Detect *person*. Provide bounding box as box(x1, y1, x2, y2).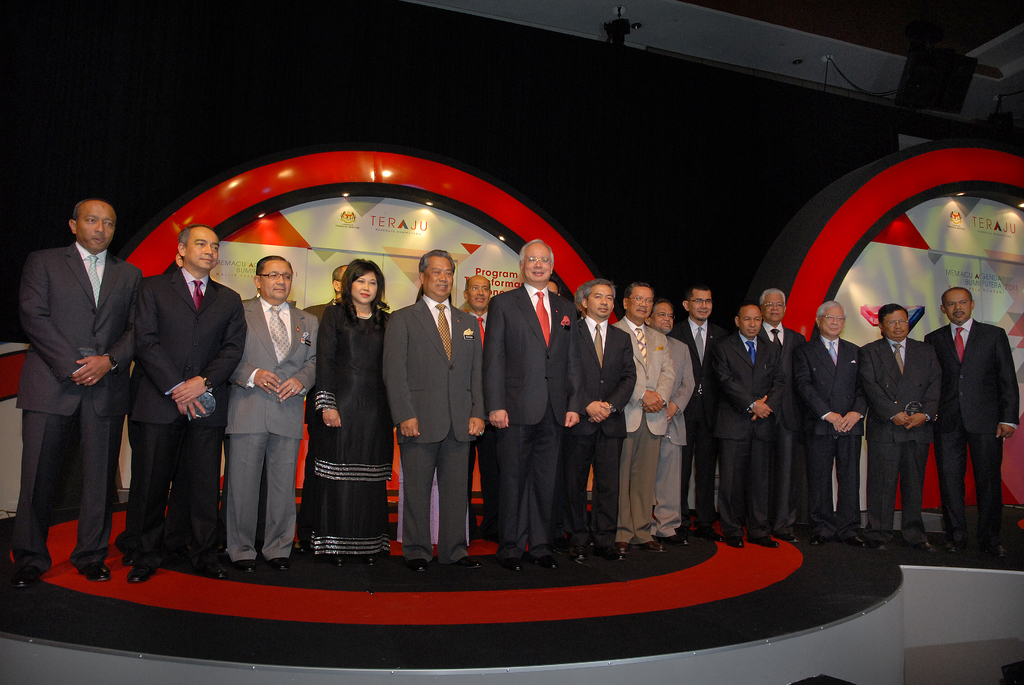
box(577, 281, 637, 562).
